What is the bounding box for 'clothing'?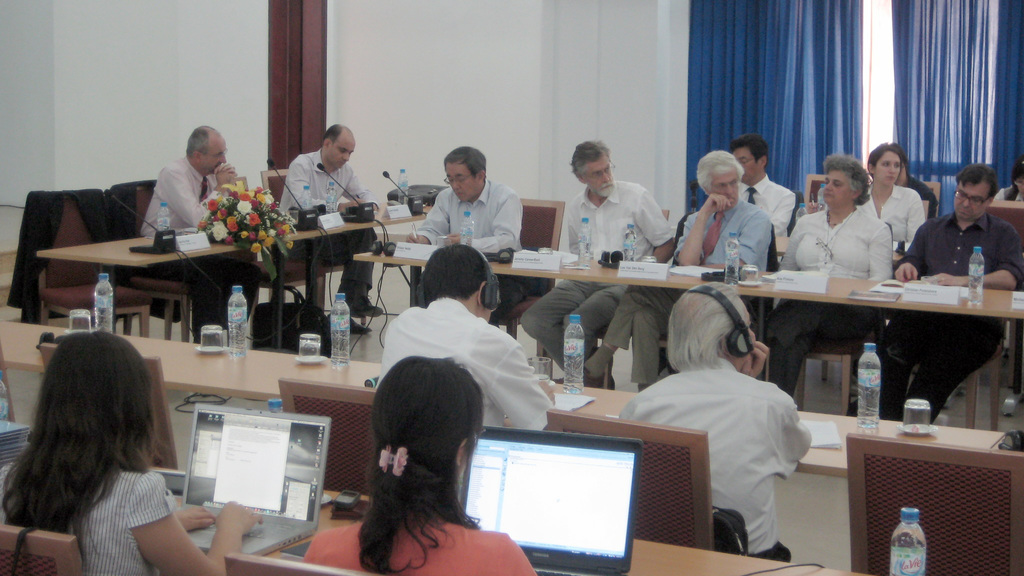
bbox(859, 182, 929, 267).
